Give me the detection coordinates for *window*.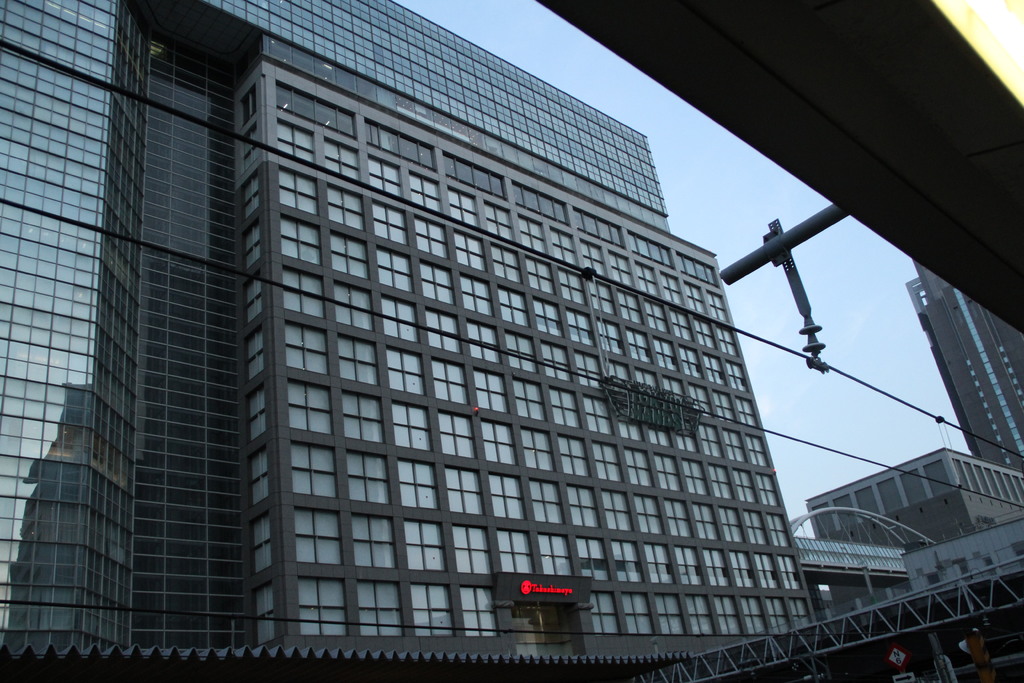
bbox=(668, 502, 695, 542).
